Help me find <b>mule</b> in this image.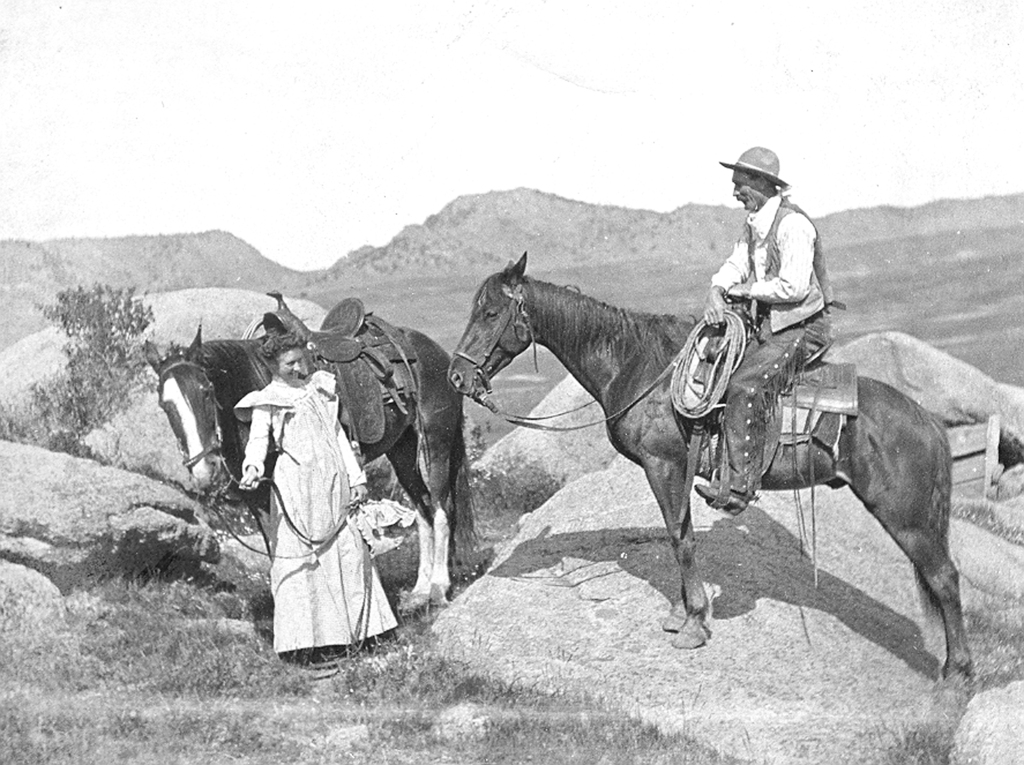
Found it: locate(138, 307, 484, 617).
